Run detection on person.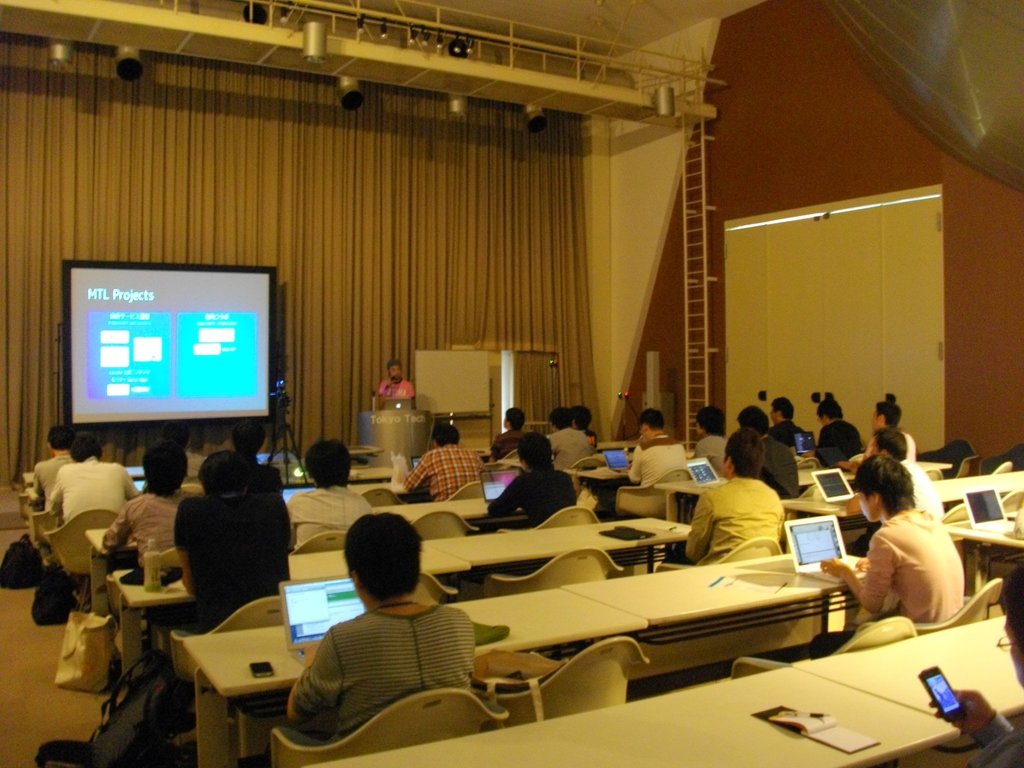
Result: bbox=[930, 561, 1023, 767].
